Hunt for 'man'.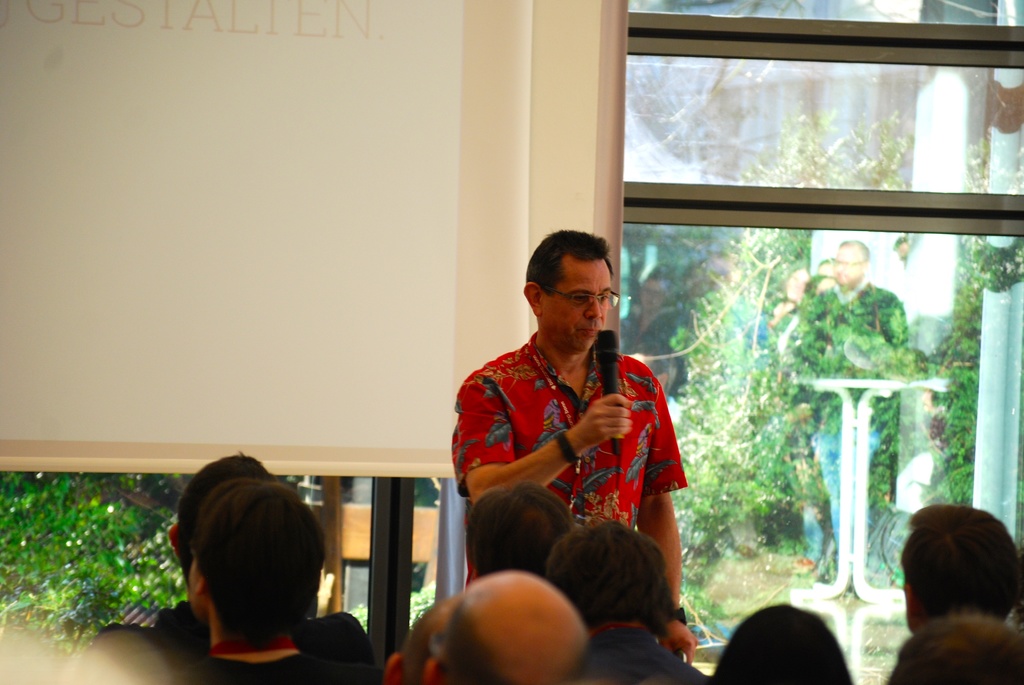
Hunted down at {"left": 181, "top": 473, "right": 362, "bottom": 684}.
